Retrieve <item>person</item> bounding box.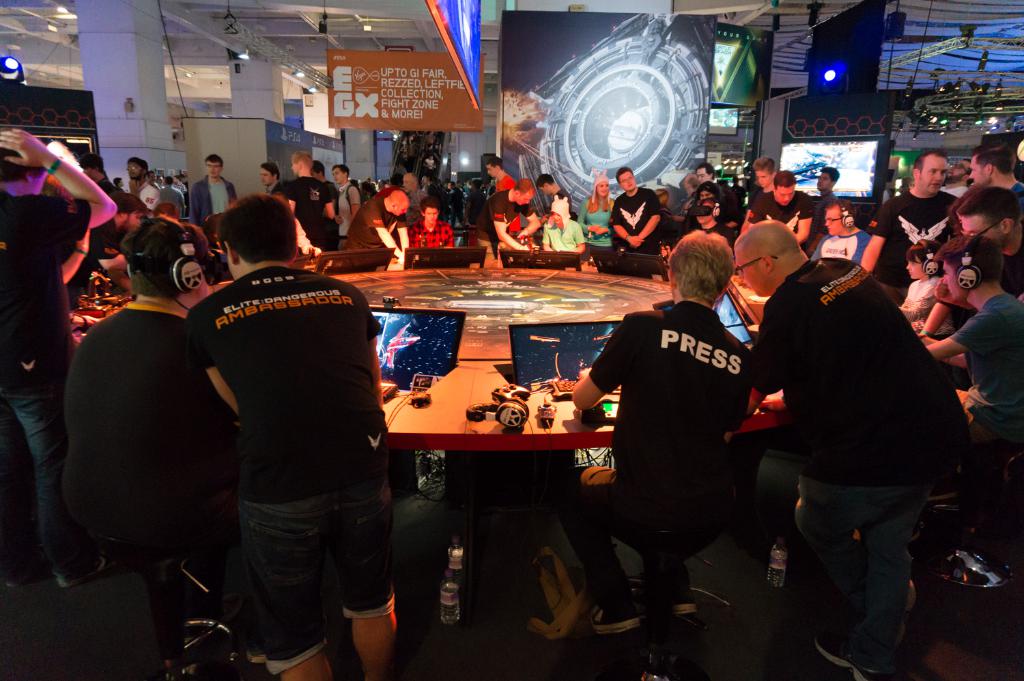
Bounding box: left=952, top=183, right=1023, bottom=303.
